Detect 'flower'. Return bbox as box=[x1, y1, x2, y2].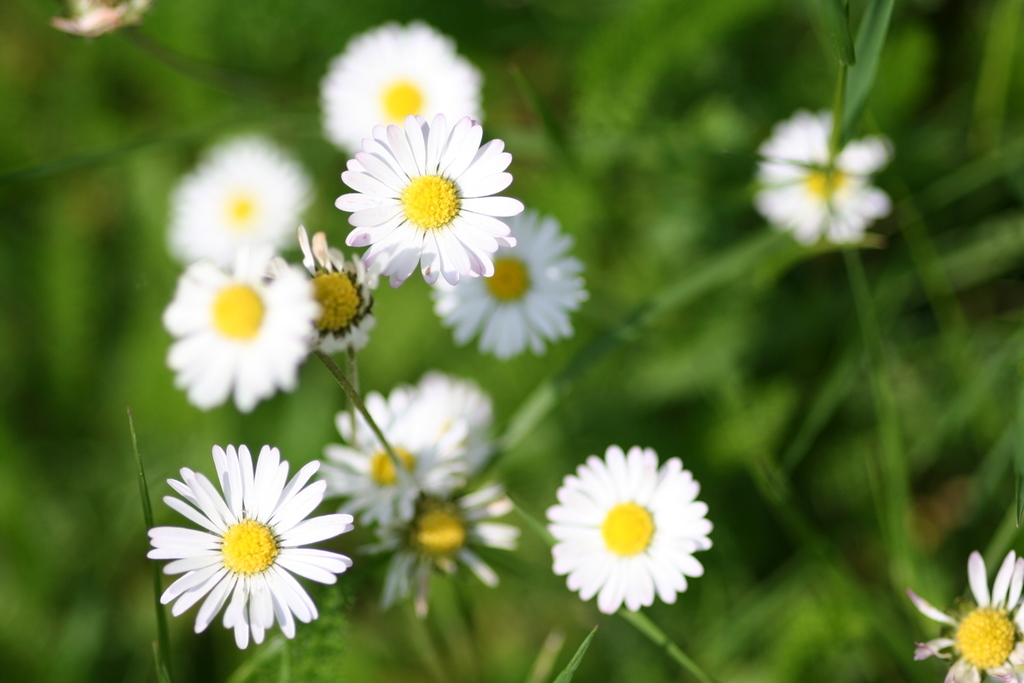
box=[330, 109, 525, 294].
